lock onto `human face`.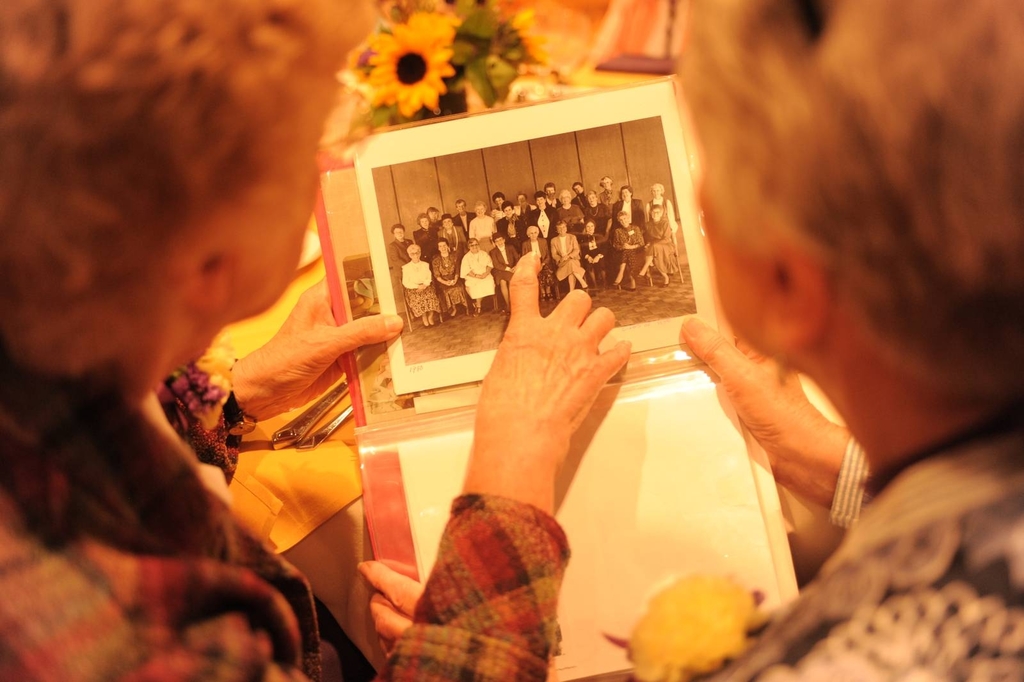
Locked: bbox=[493, 197, 503, 209].
